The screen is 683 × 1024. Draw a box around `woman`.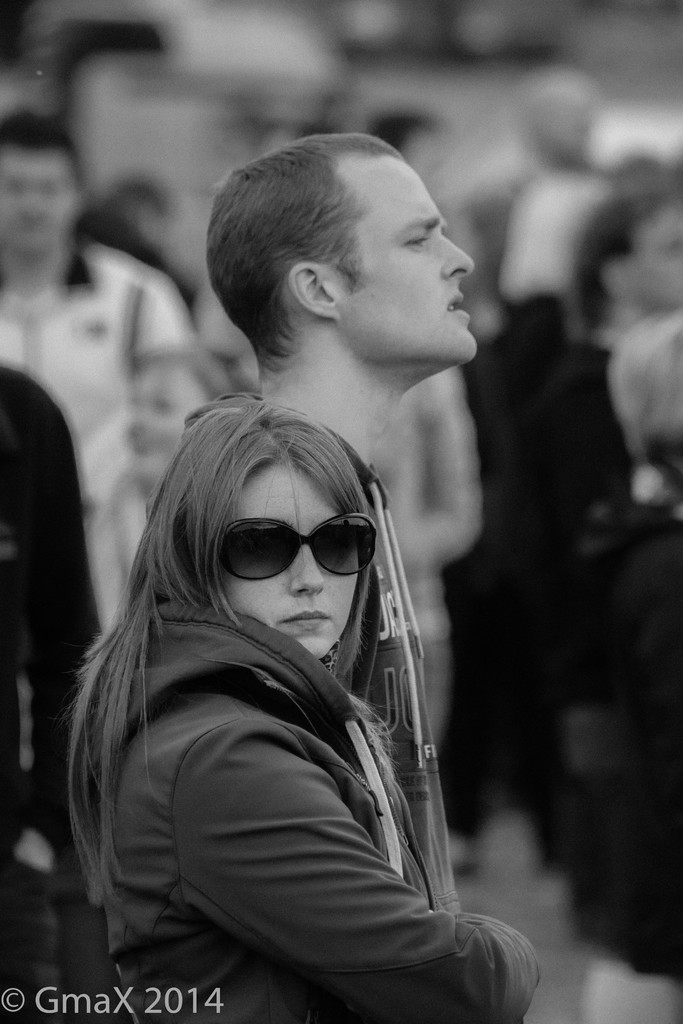
pyautogui.locateOnScreen(64, 250, 553, 1019).
